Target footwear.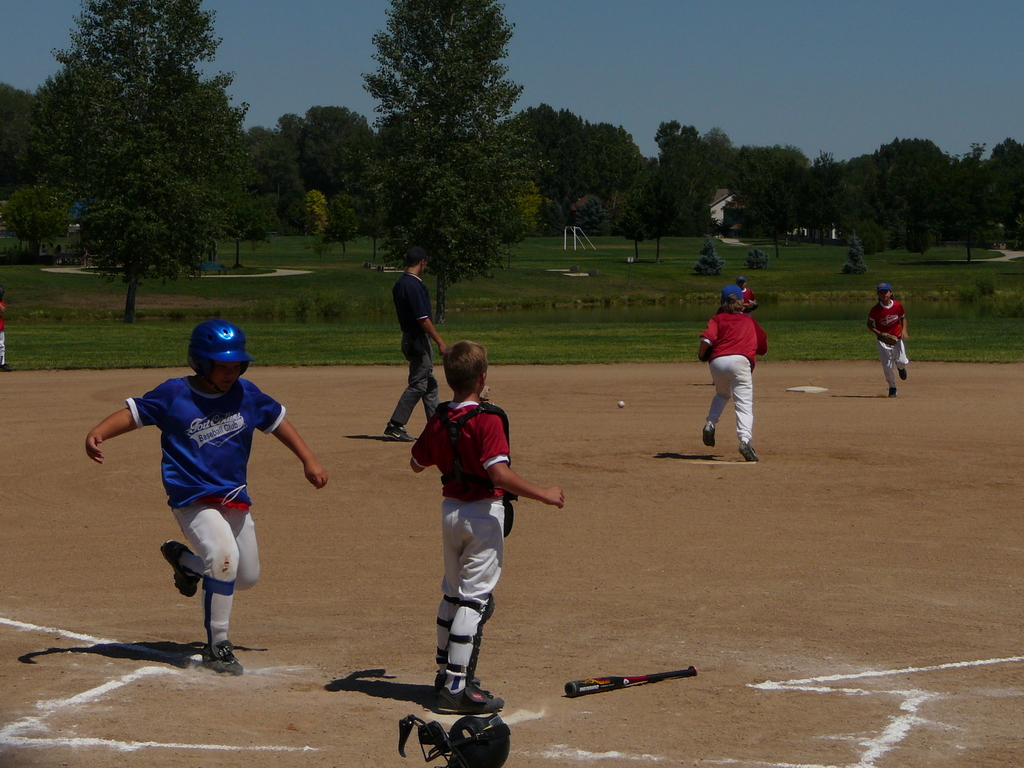
Target region: left=890, top=383, right=898, bottom=398.
